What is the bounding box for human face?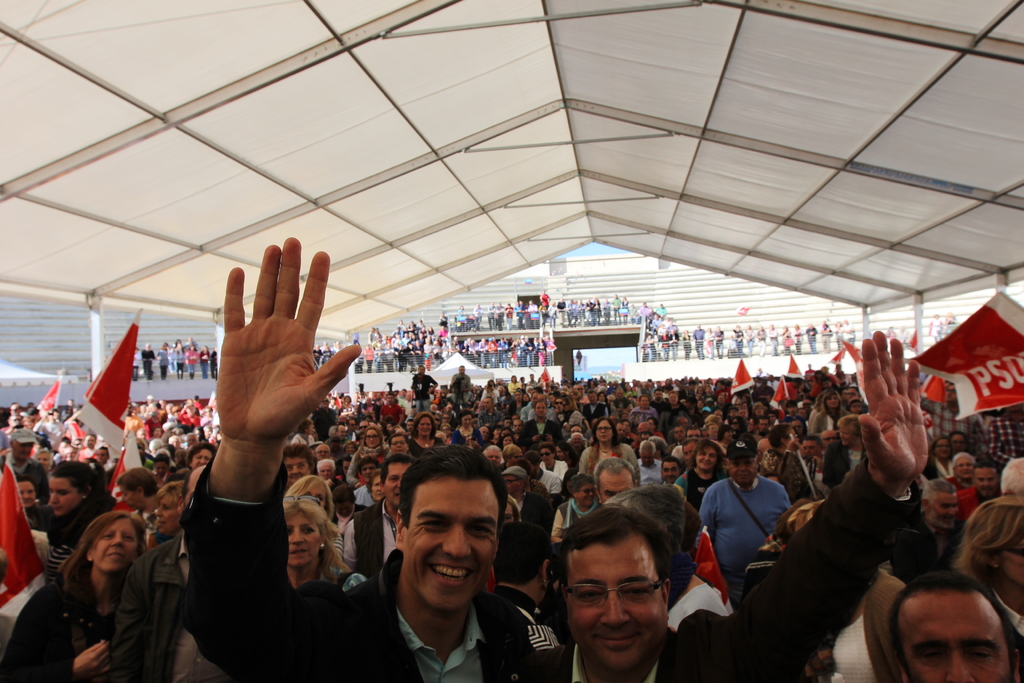
(371, 477, 382, 502).
